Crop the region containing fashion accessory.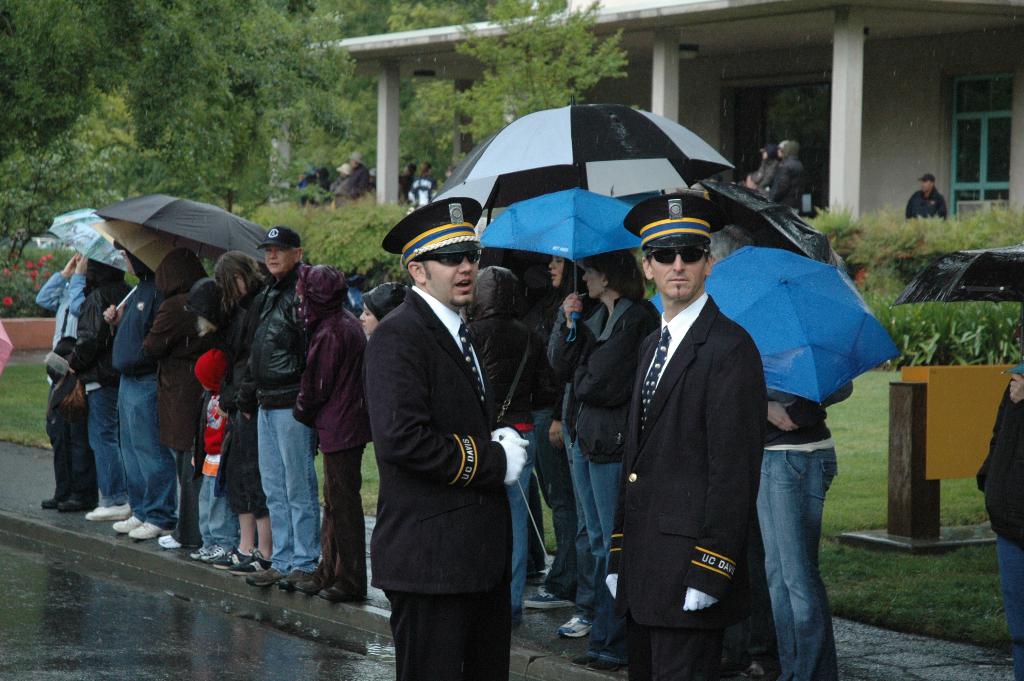
Crop region: (500,440,528,486).
